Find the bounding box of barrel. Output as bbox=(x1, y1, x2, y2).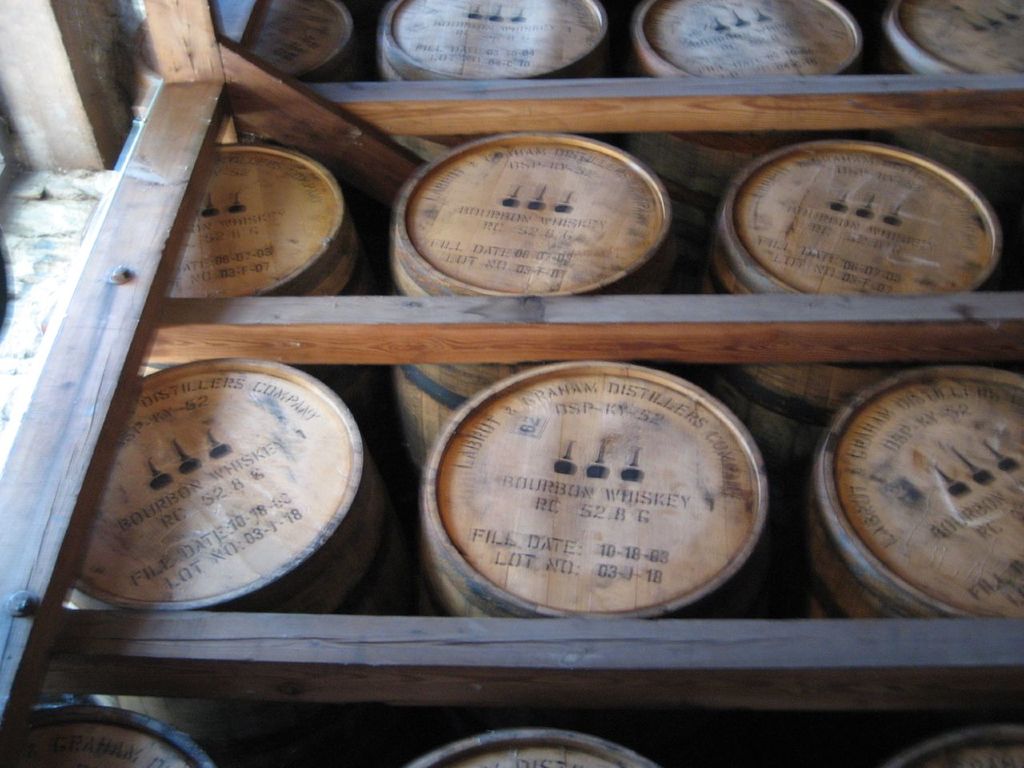
bbox=(411, 357, 773, 623).
